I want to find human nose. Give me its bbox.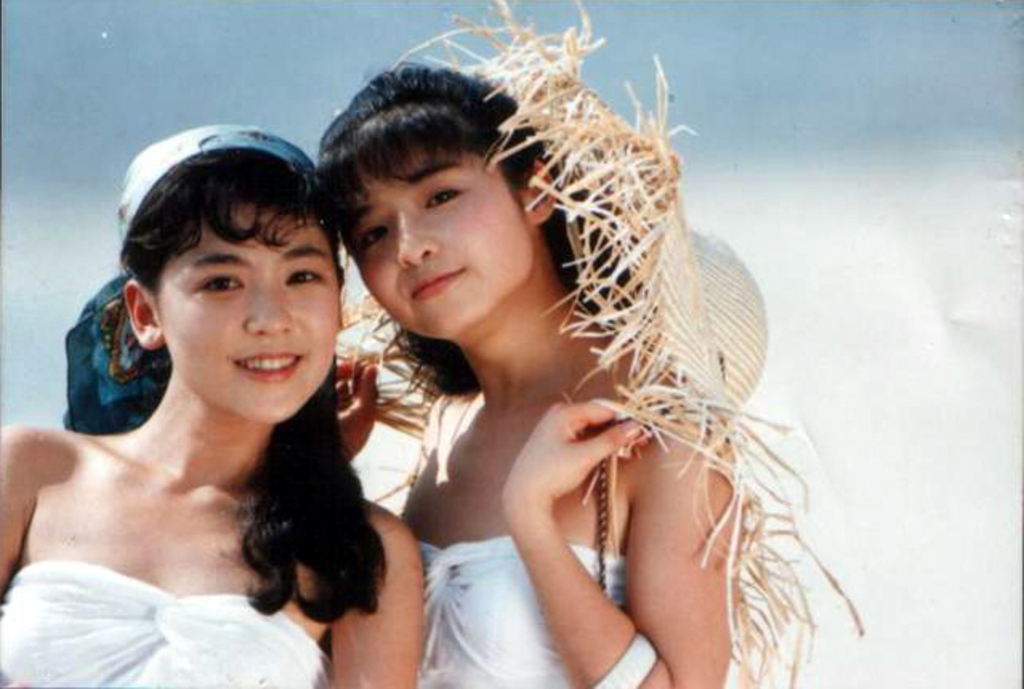
<box>245,282,295,338</box>.
